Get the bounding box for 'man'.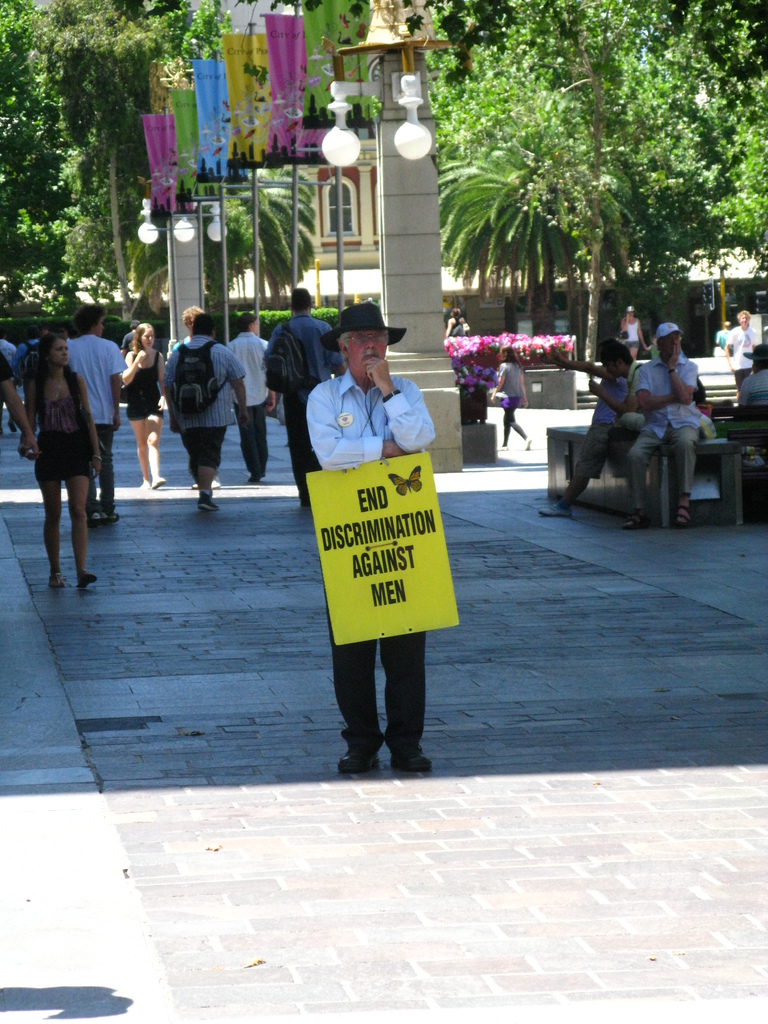
<bbox>224, 310, 276, 485</bbox>.
